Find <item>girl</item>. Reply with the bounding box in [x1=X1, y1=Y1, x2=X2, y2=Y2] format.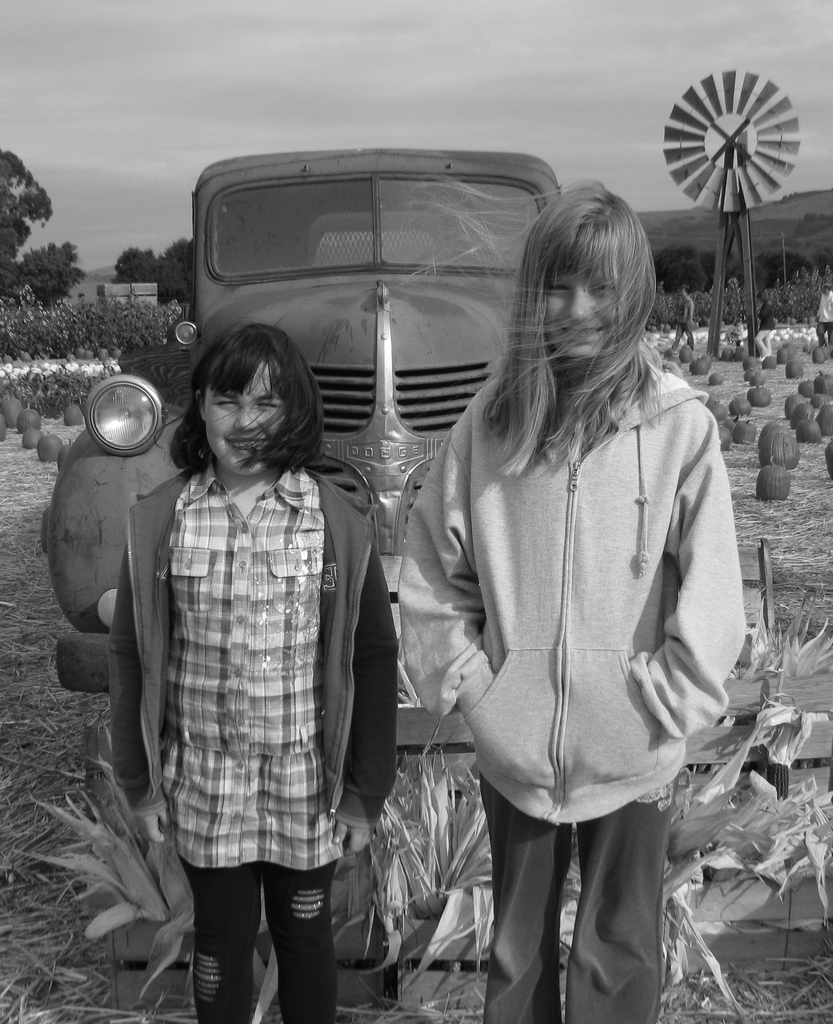
[x1=397, y1=178, x2=747, y2=1023].
